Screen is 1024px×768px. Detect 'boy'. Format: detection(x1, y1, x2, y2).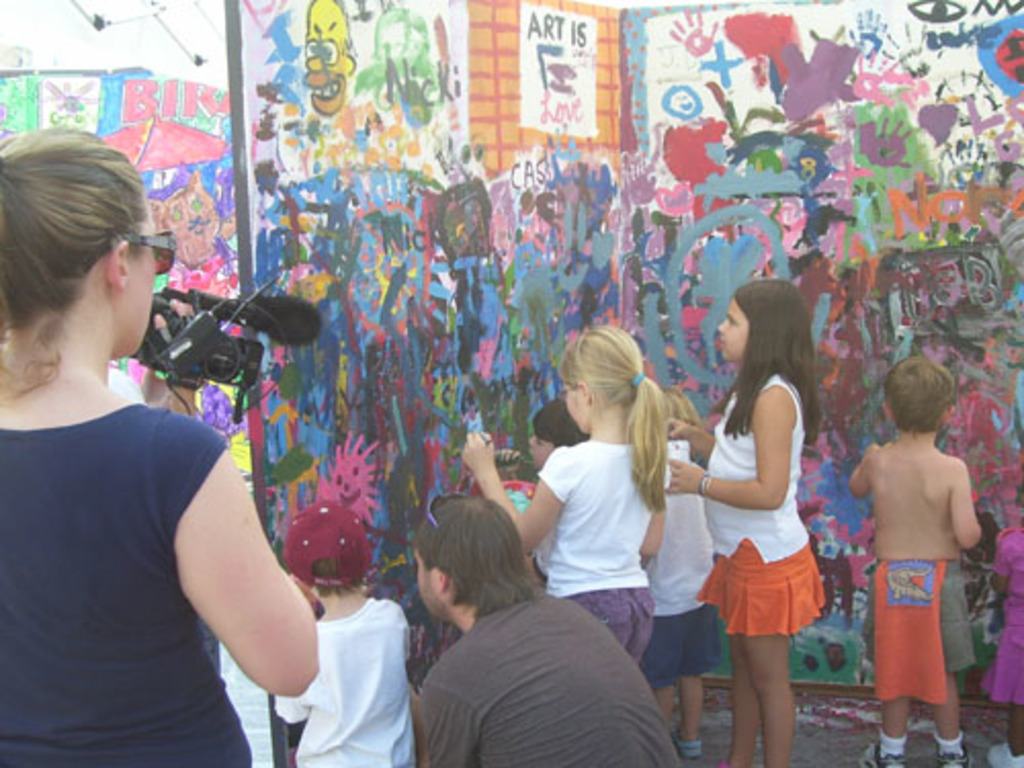
detection(840, 360, 1004, 754).
